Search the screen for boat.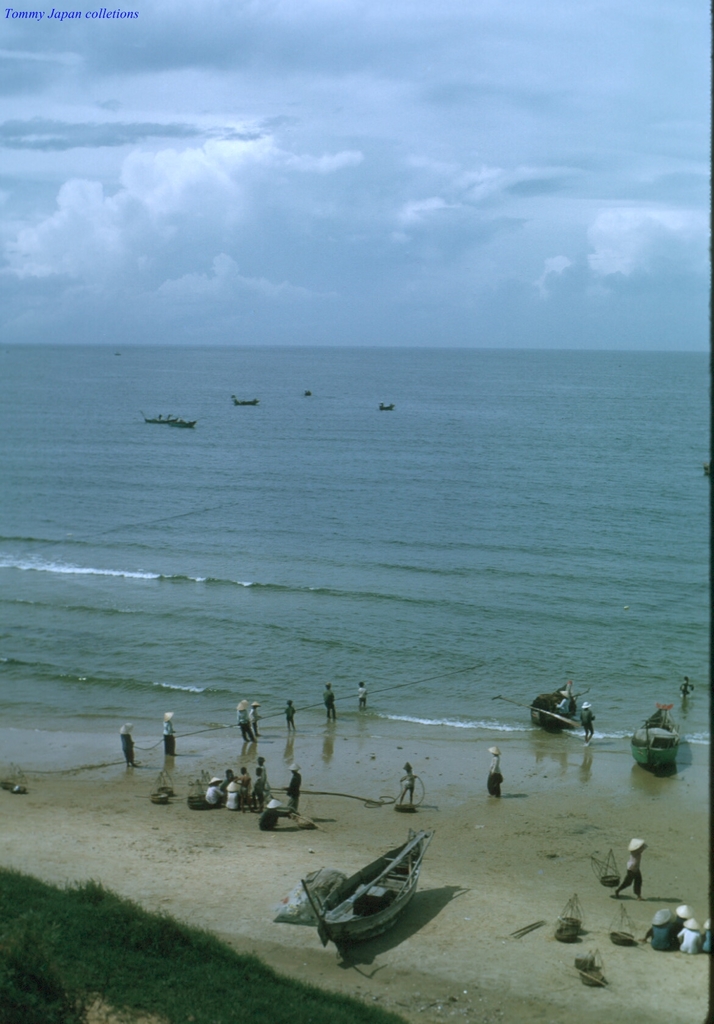
Found at (171,420,201,429).
